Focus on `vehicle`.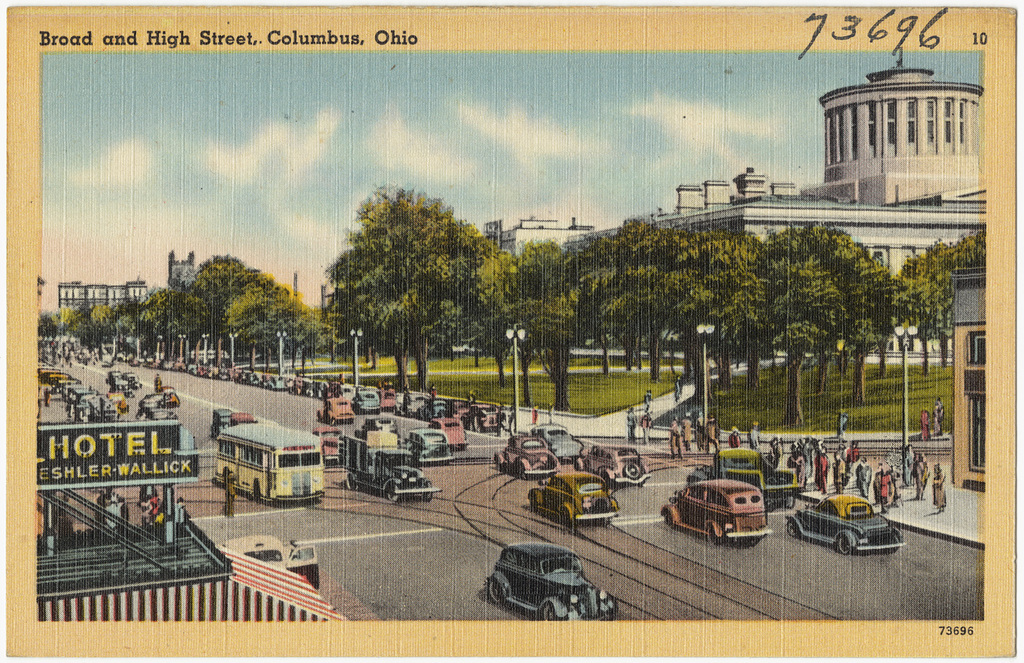
Focused at (686, 448, 806, 511).
